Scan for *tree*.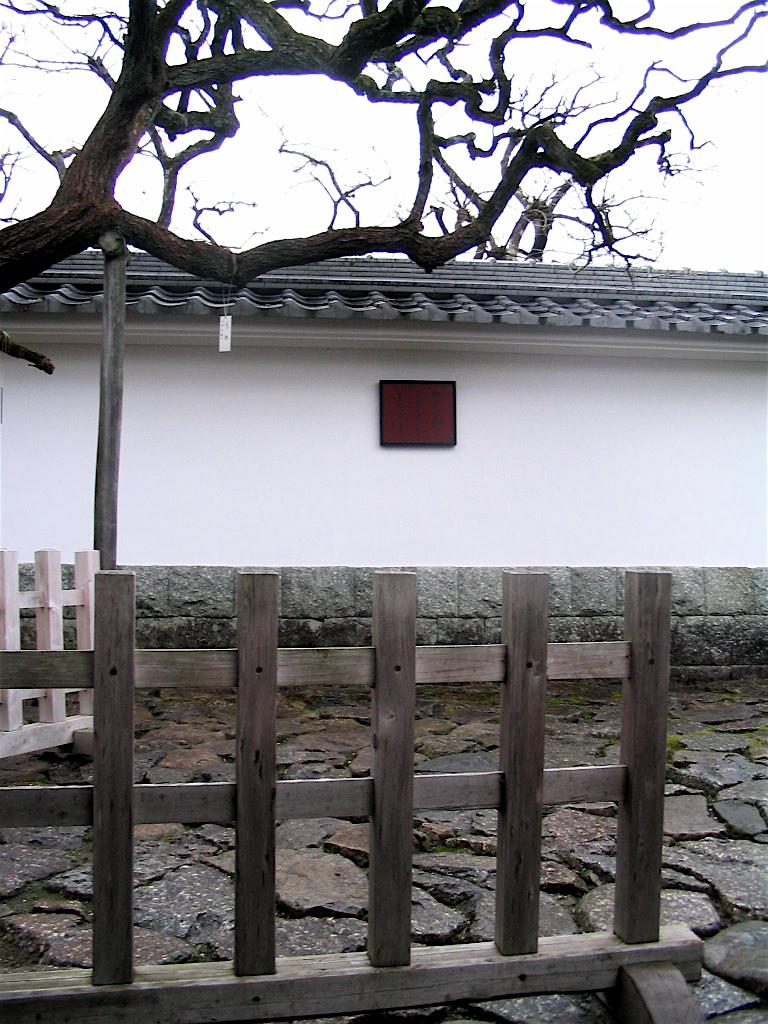
Scan result: BBox(0, 0, 767, 439).
